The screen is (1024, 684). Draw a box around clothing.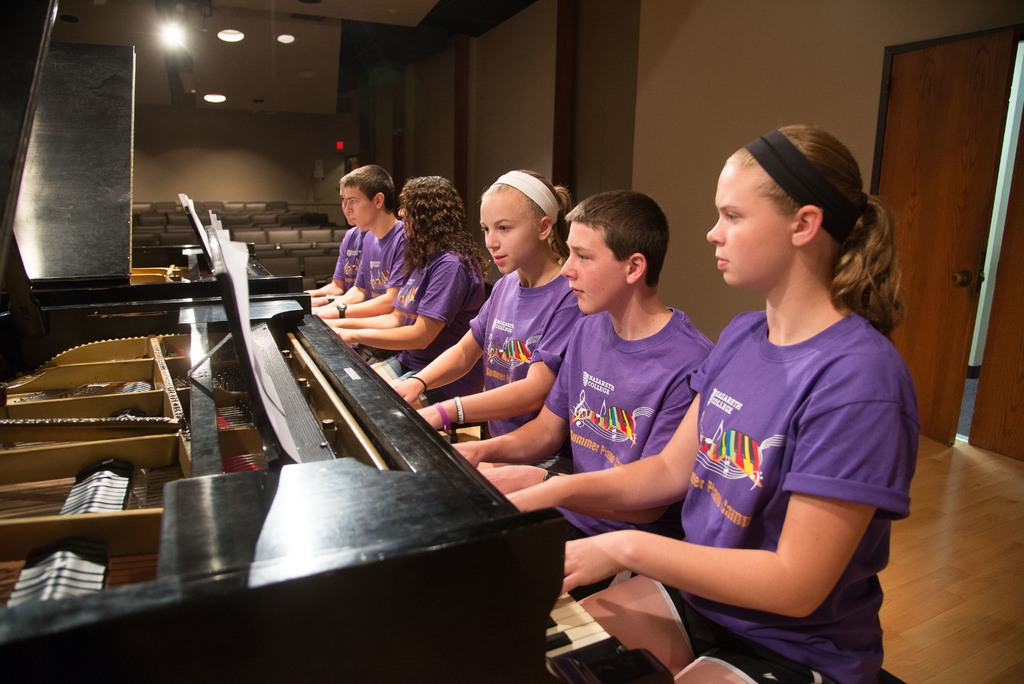
bbox=[364, 248, 488, 391].
